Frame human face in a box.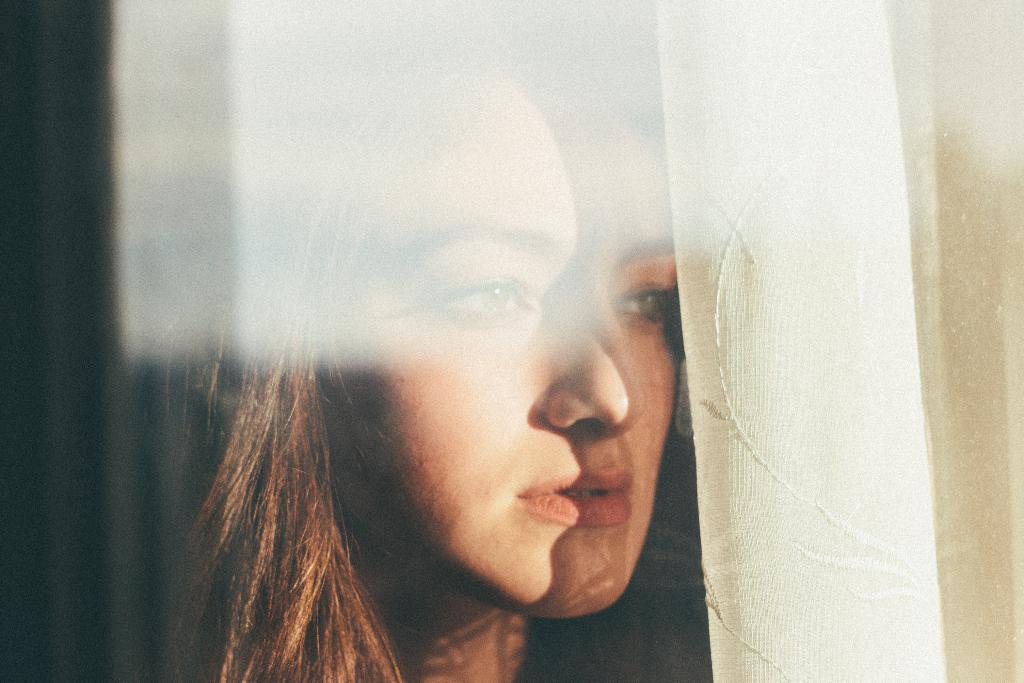
select_region(328, 94, 634, 605).
